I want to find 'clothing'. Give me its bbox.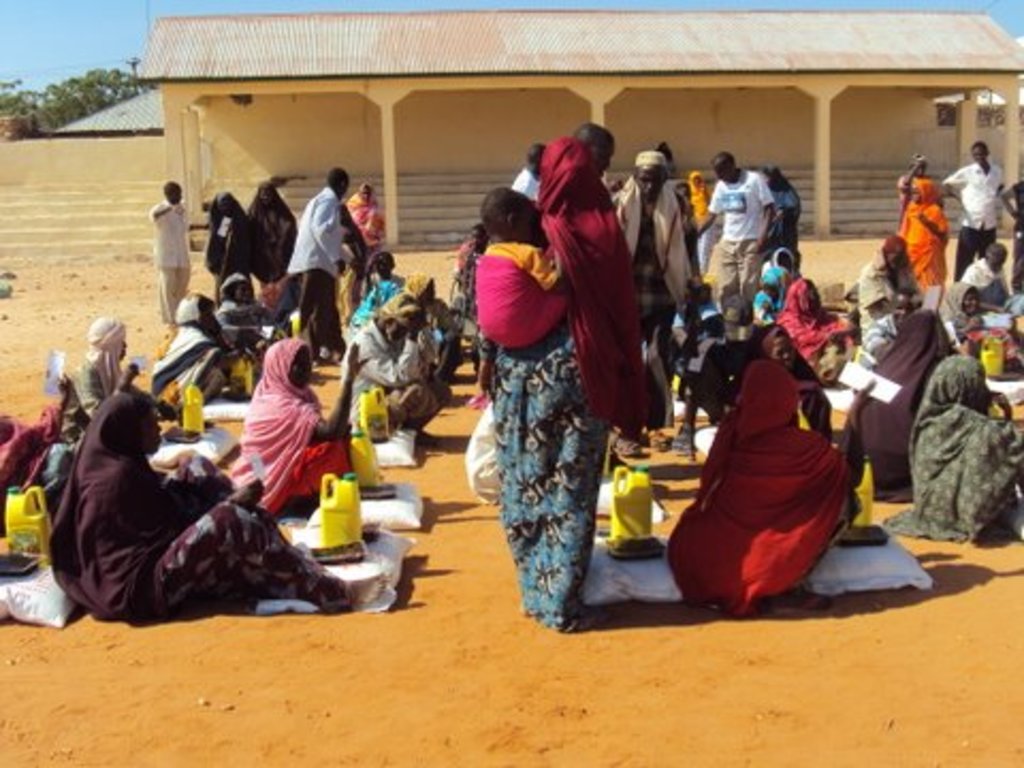
[247, 198, 294, 284].
